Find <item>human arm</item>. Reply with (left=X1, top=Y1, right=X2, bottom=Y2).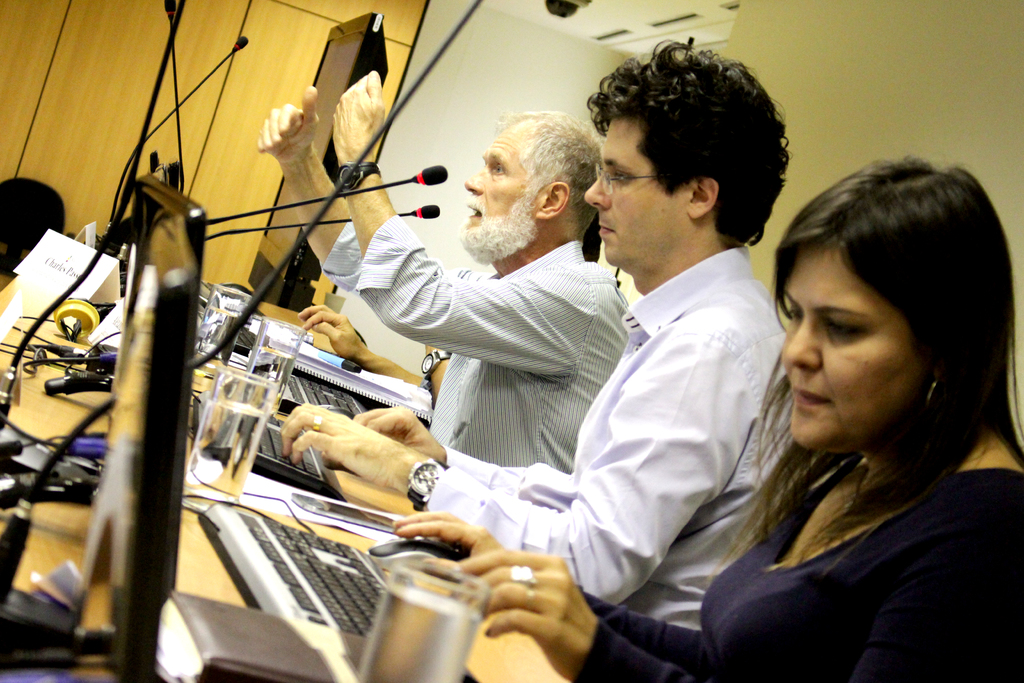
(left=477, top=547, right=739, bottom=682).
